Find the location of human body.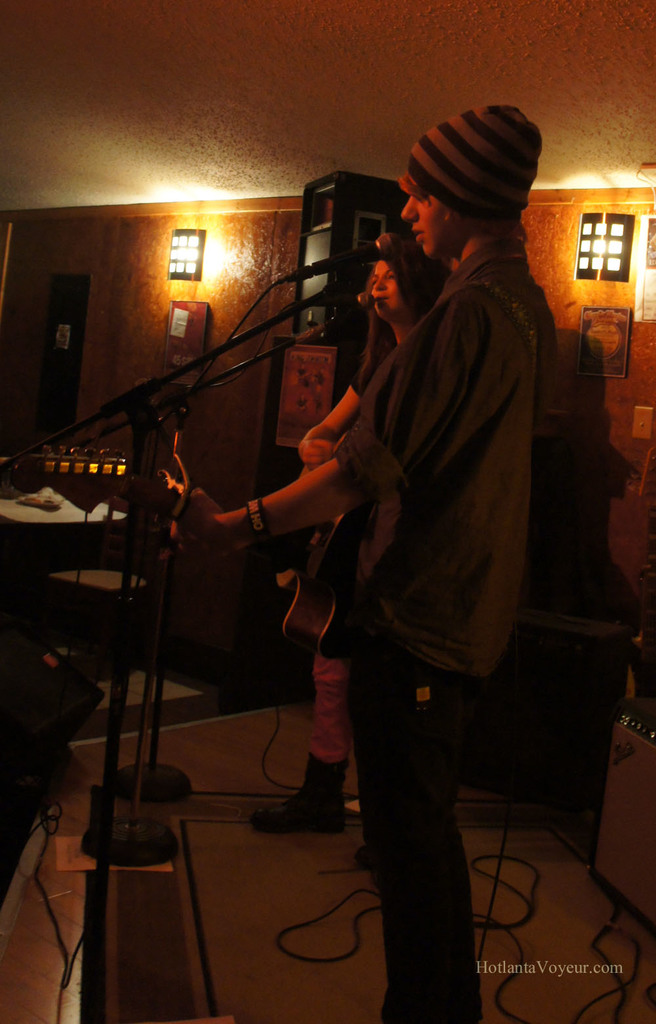
Location: bbox(252, 333, 388, 834).
